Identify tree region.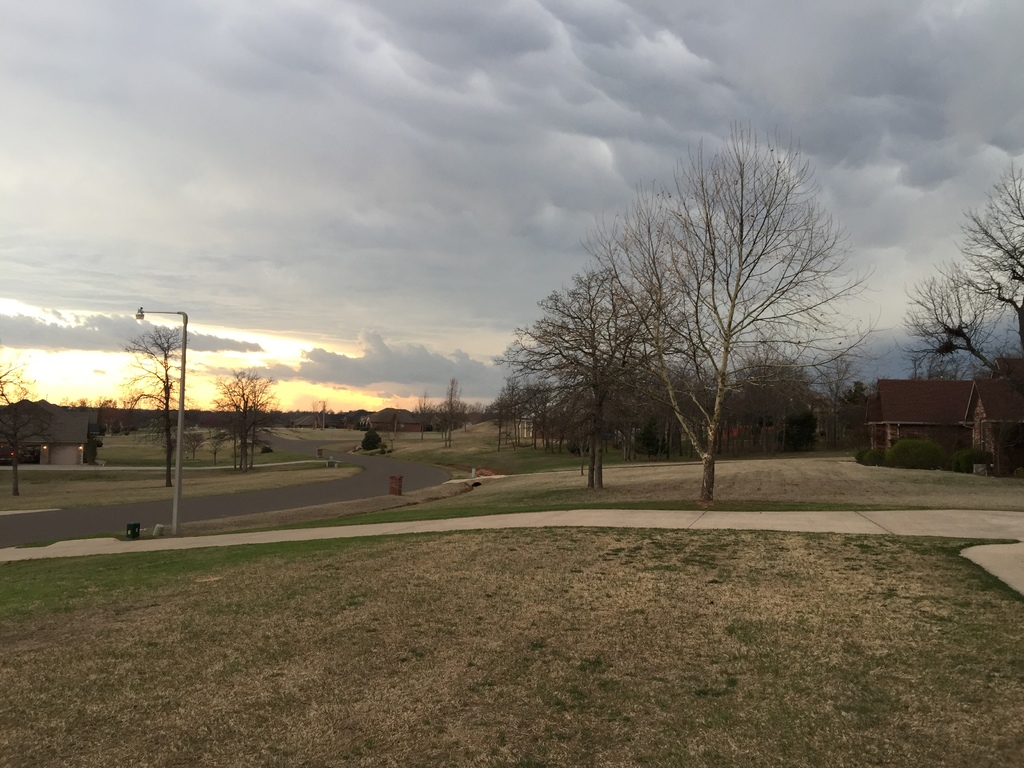
Region: [212,371,280,478].
